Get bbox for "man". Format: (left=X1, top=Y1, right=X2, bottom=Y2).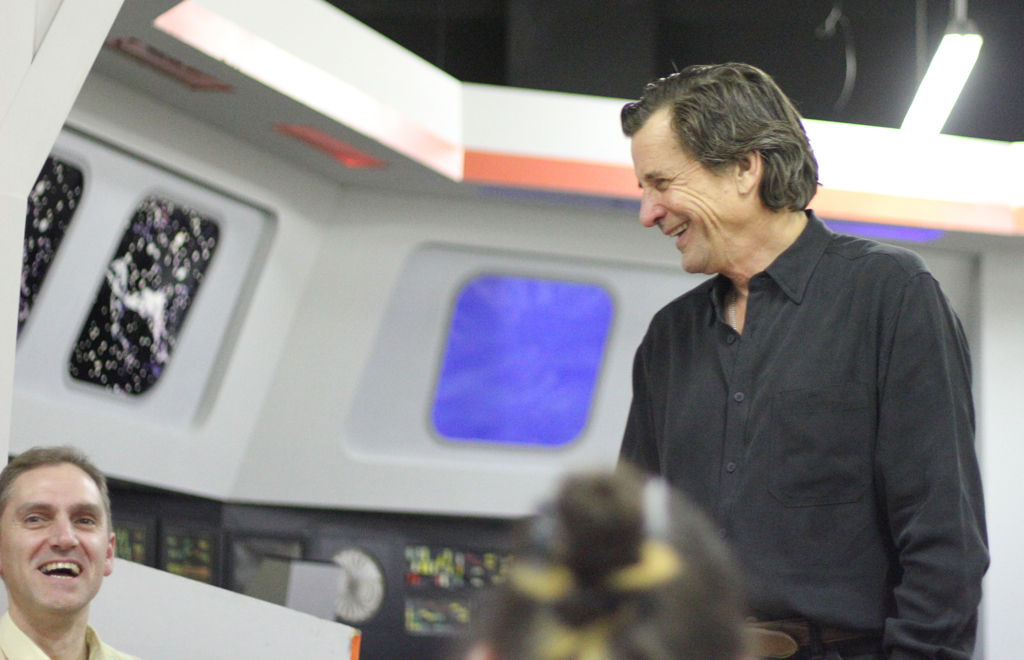
(left=0, top=442, right=144, bottom=659).
